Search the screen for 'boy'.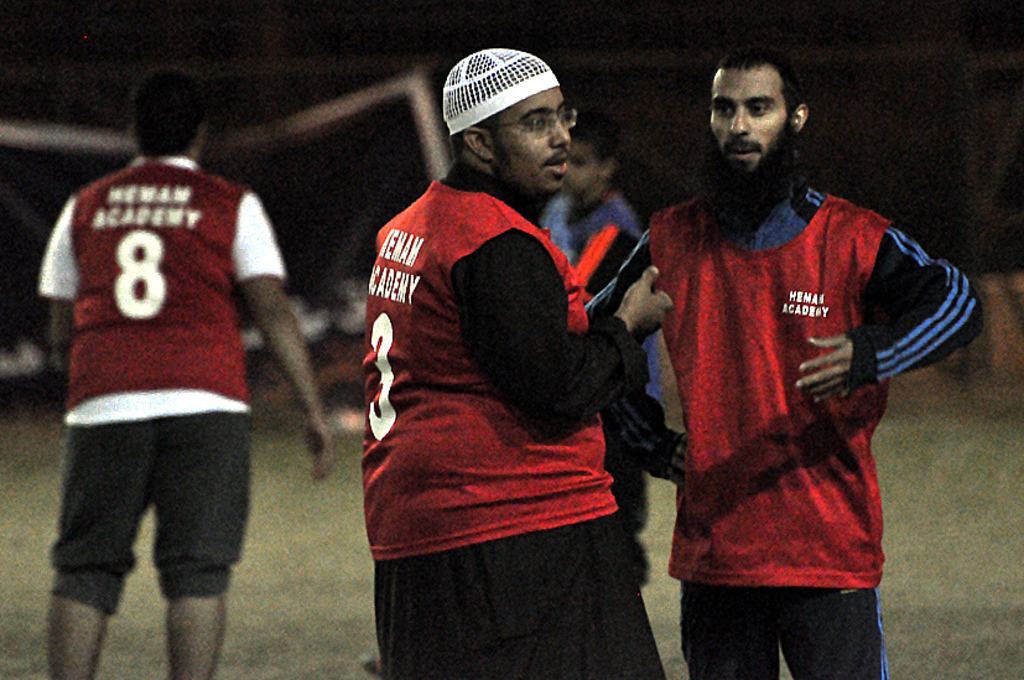
Found at x1=628 y1=43 x2=971 y2=674.
